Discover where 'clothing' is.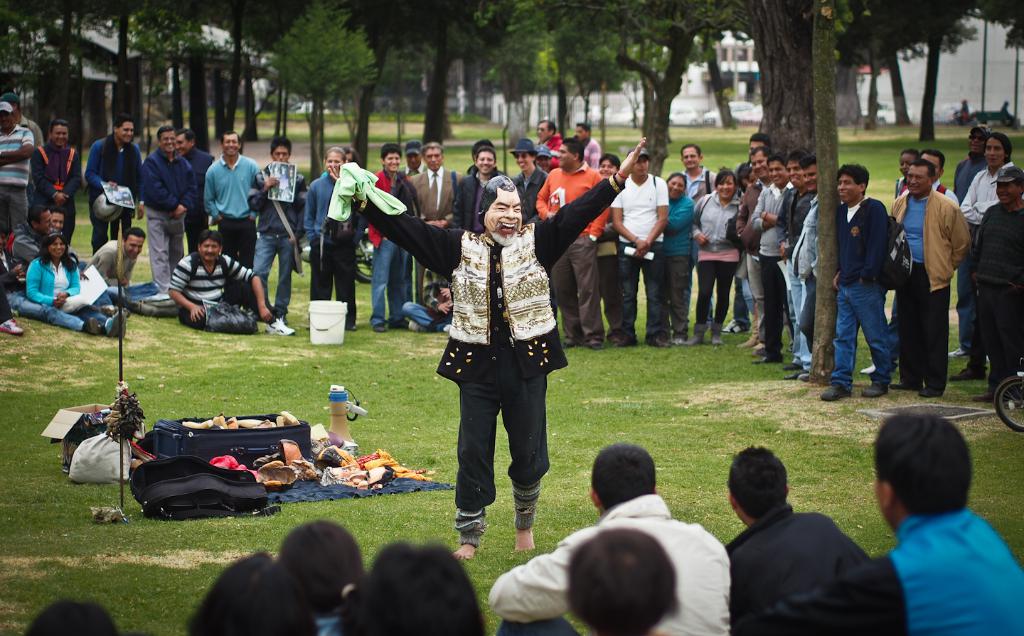
Discovered at [x1=368, y1=175, x2=402, y2=235].
